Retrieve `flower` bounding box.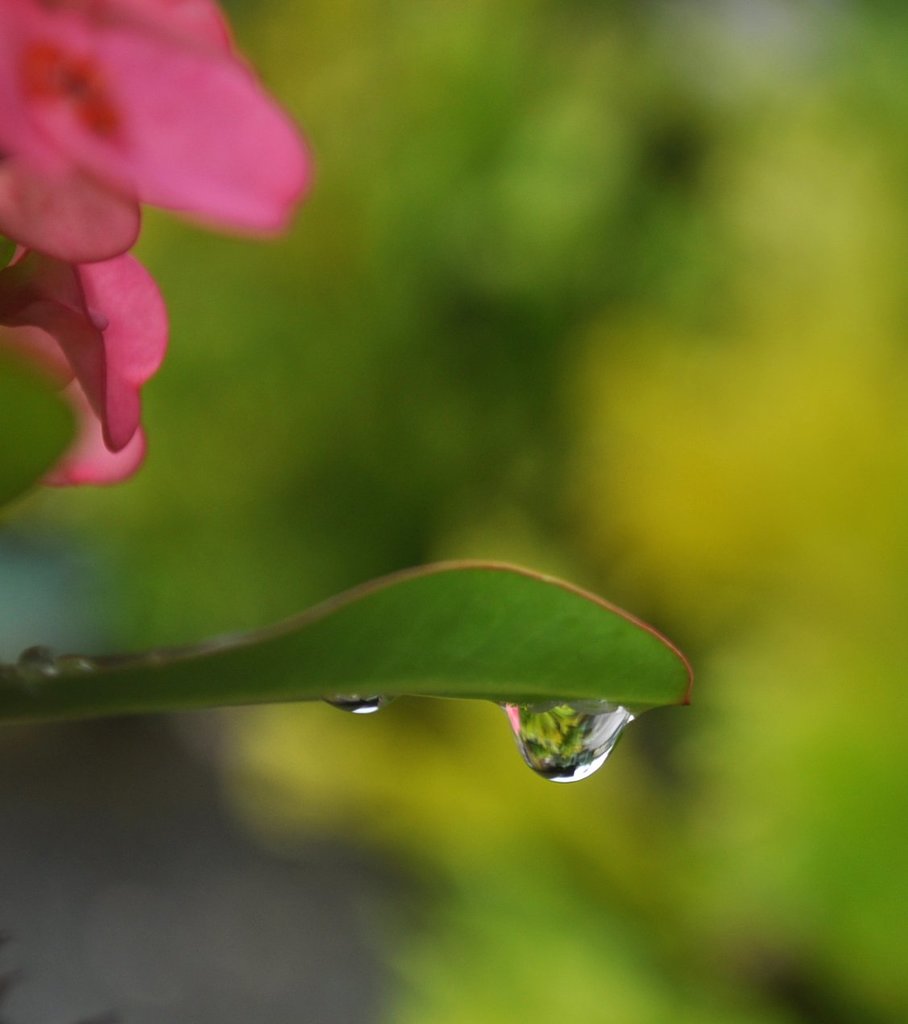
Bounding box: region(23, 15, 317, 459).
